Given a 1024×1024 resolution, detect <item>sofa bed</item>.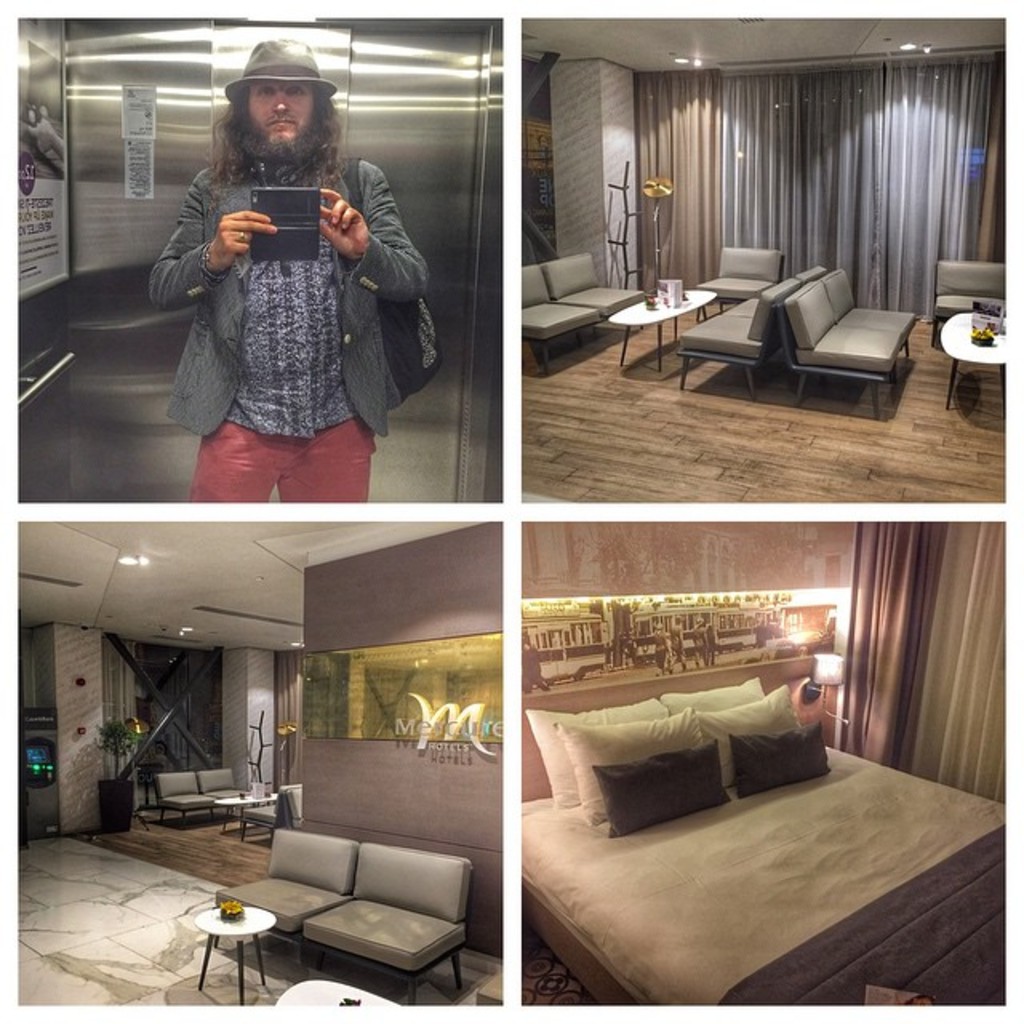
pyautogui.locateOnScreen(936, 256, 1006, 352).
